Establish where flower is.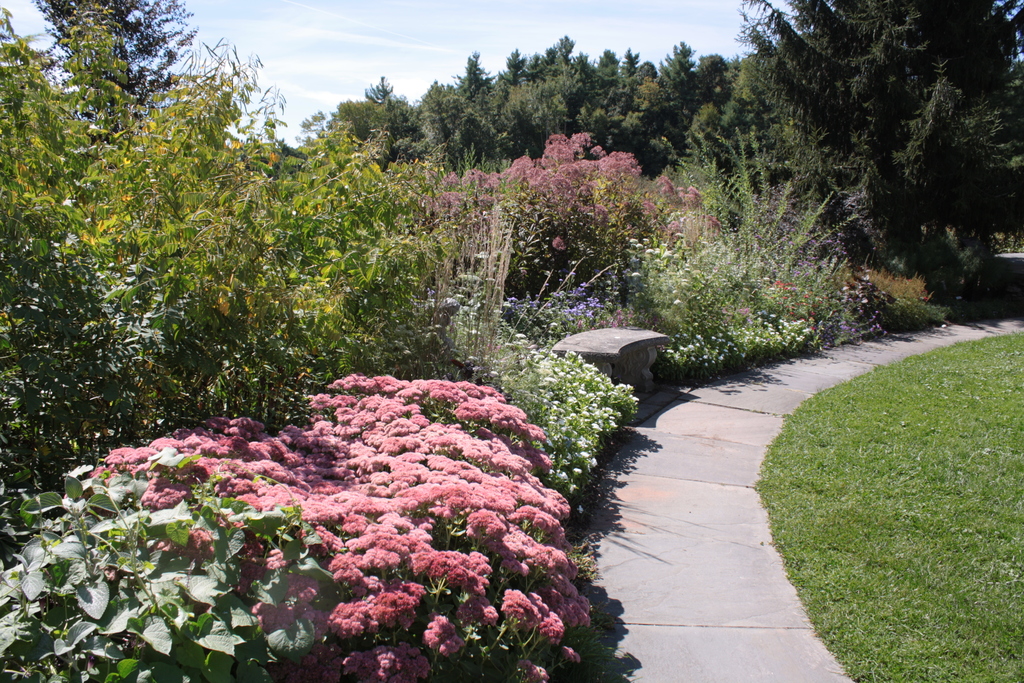
Established at (x1=524, y1=659, x2=547, y2=682).
